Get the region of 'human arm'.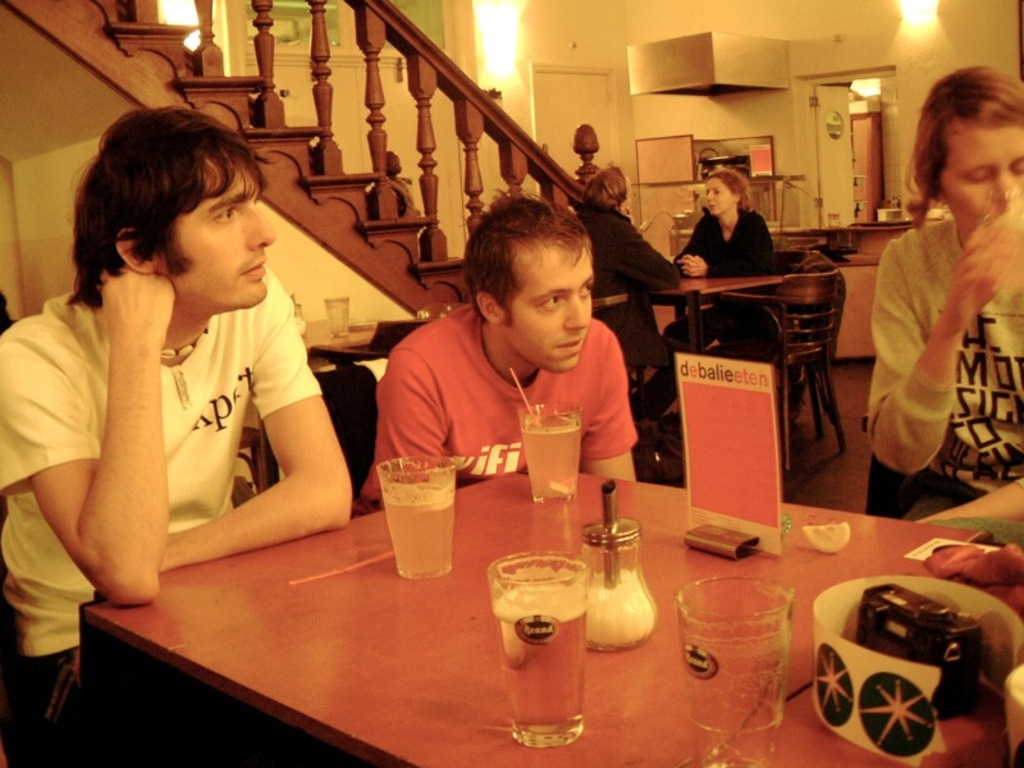
left=364, top=332, right=456, bottom=499.
